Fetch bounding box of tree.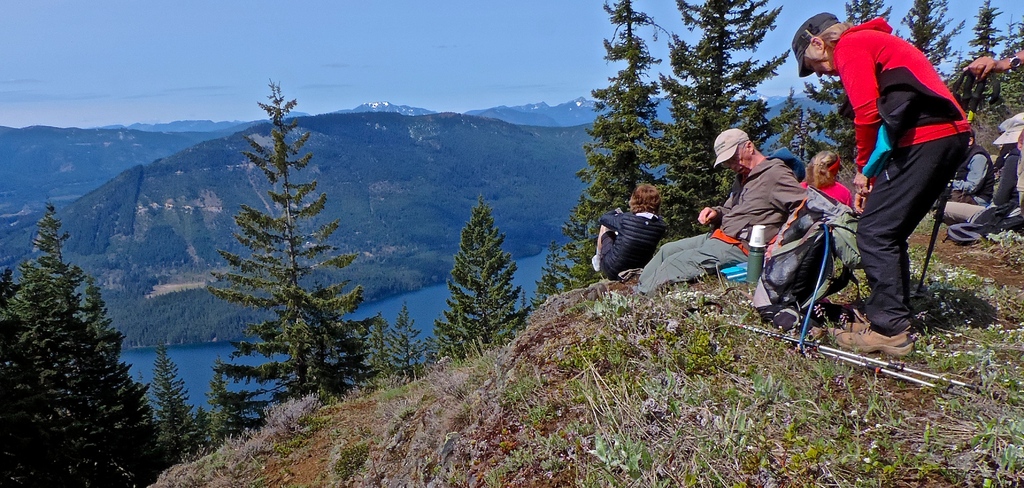
Bbox: box(660, 0, 780, 241).
